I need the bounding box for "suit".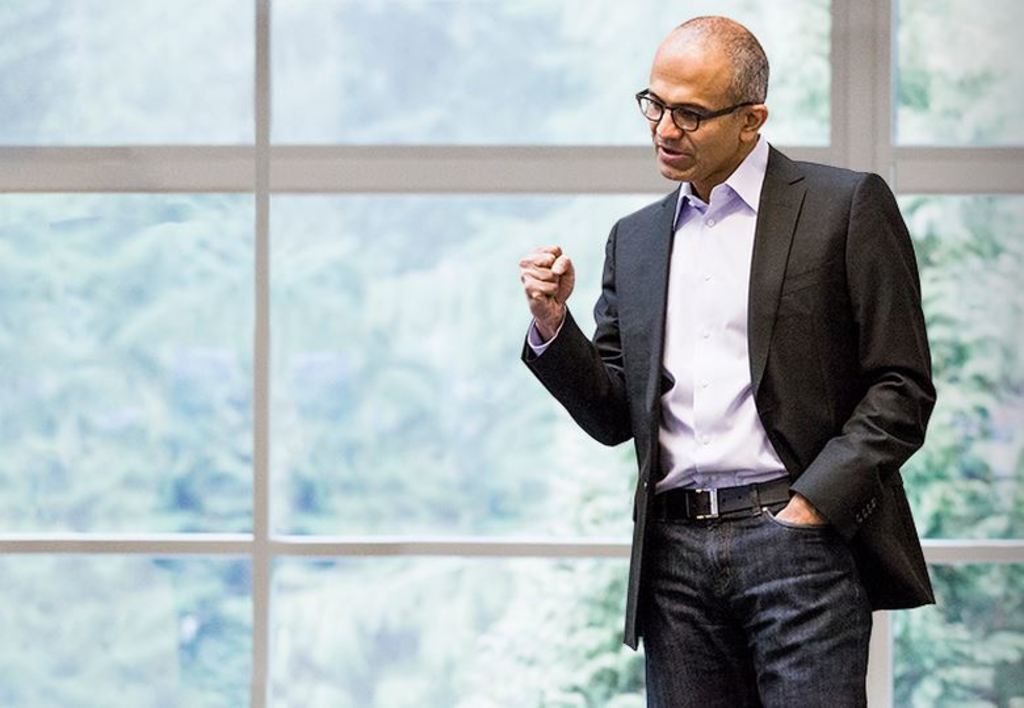
Here it is: (left=536, top=68, right=928, bottom=648).
